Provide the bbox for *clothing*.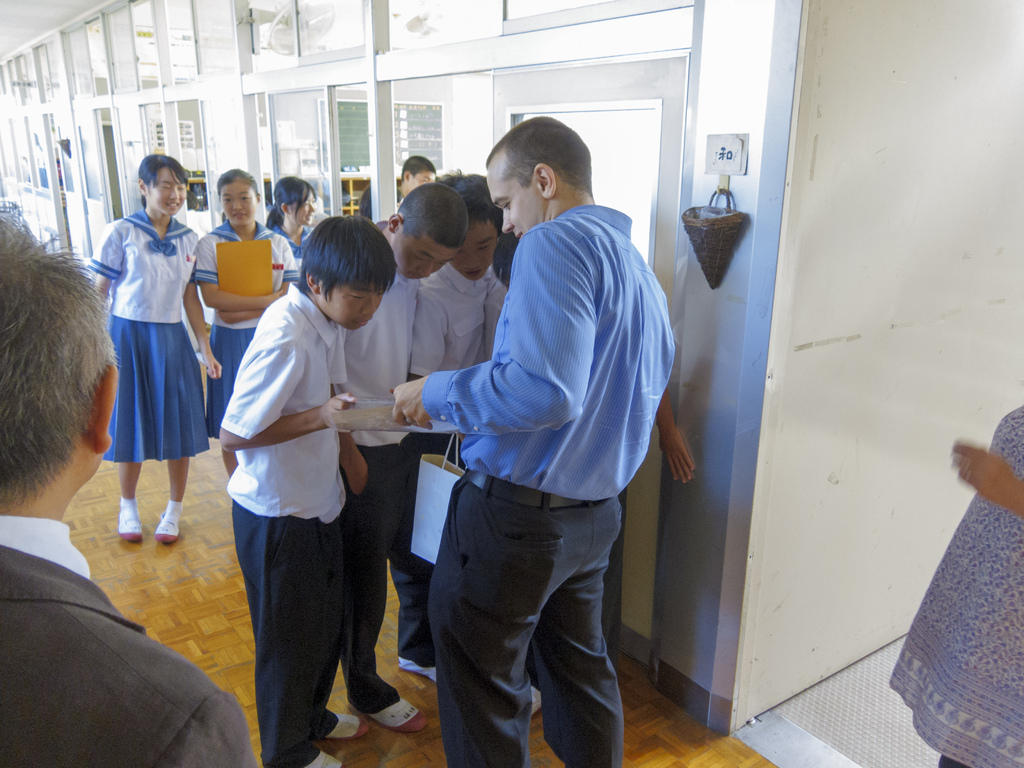
222:287:357:767.
